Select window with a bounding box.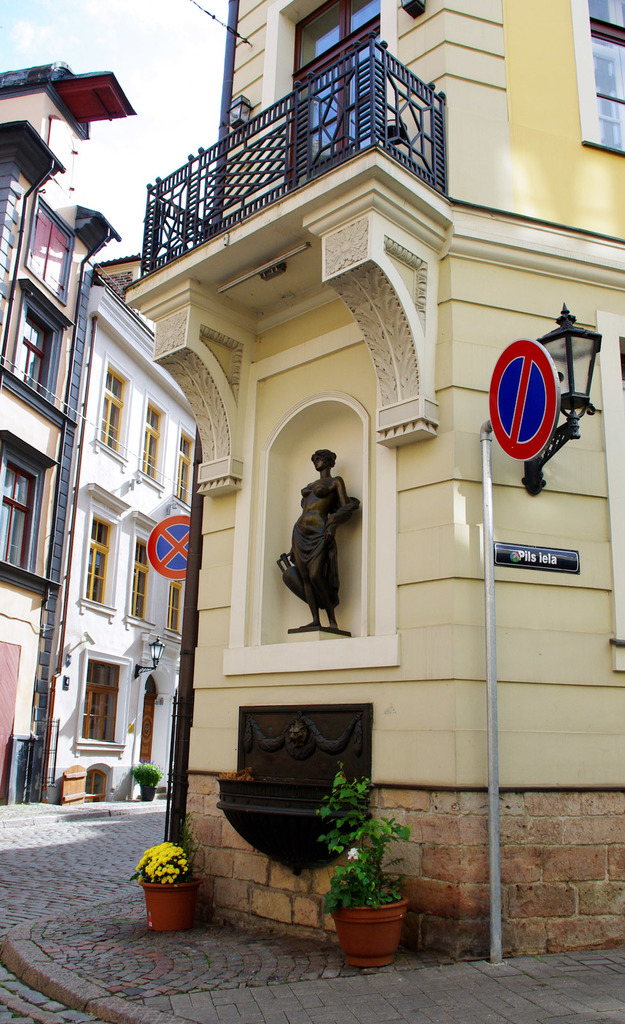
Rect(170, 576, 202, 648).
